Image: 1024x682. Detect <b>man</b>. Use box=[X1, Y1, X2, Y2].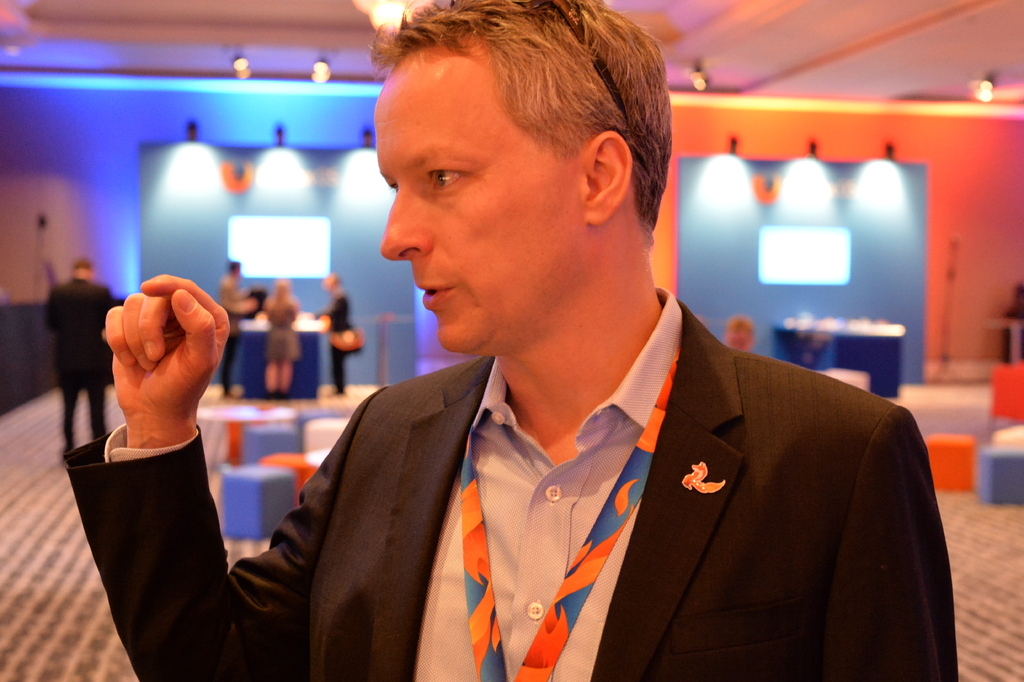
box=[42, 256, 115, 464].
